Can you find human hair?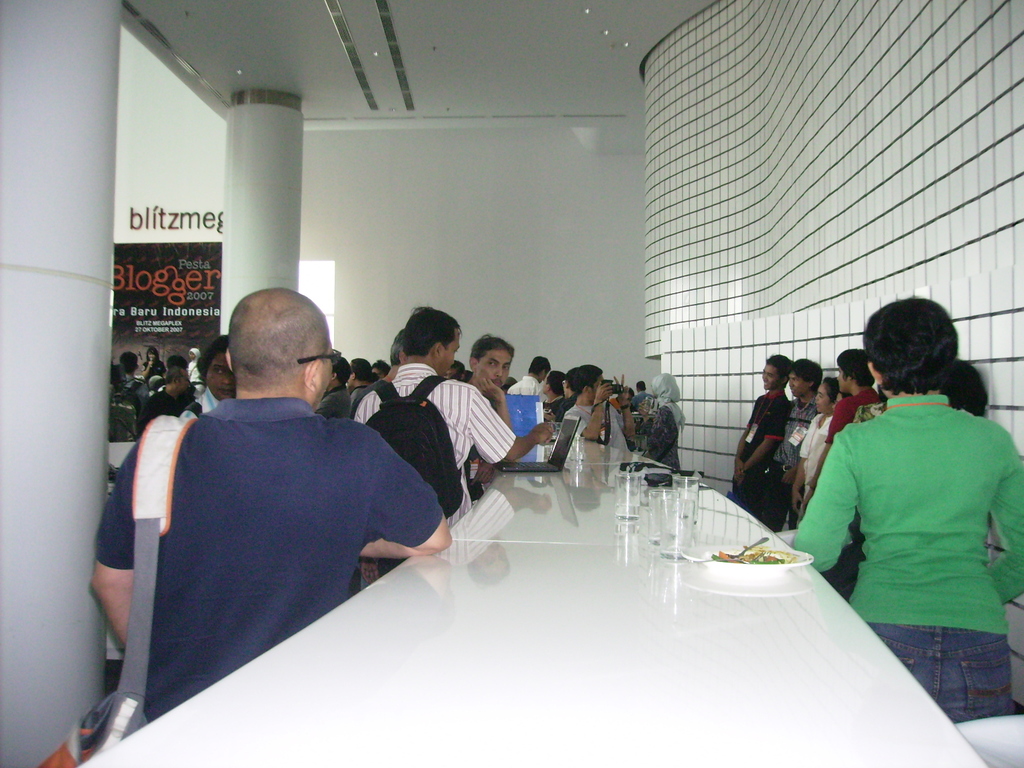
Yes, bounding box: (x1=566, y1=362, x2=597, y2=393).
